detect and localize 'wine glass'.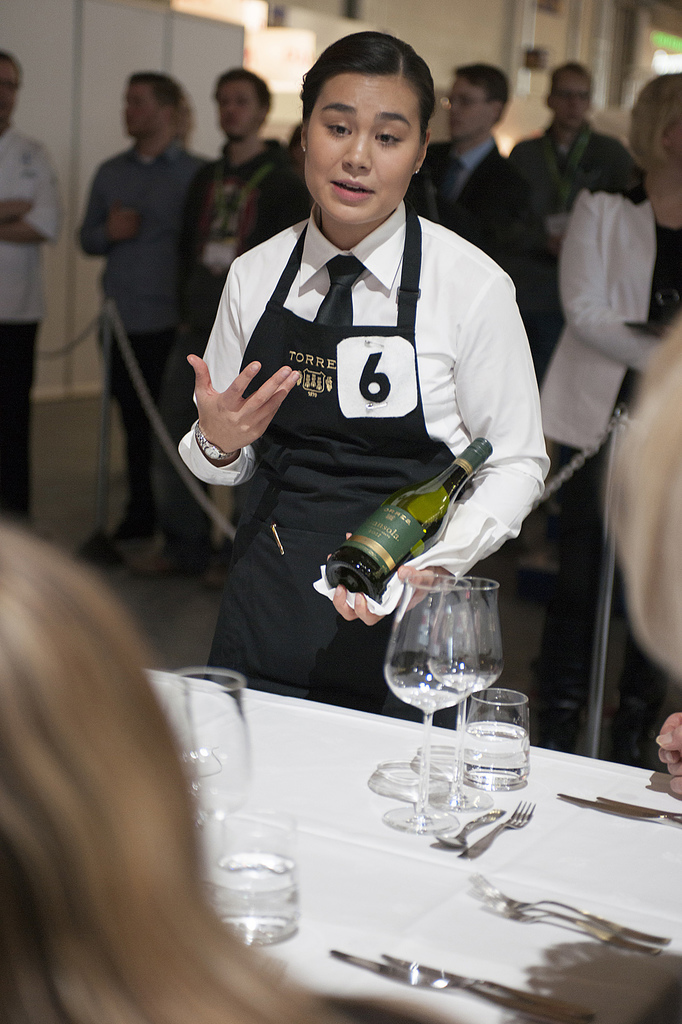
Localized at crop(379, 573, 467, 832).
